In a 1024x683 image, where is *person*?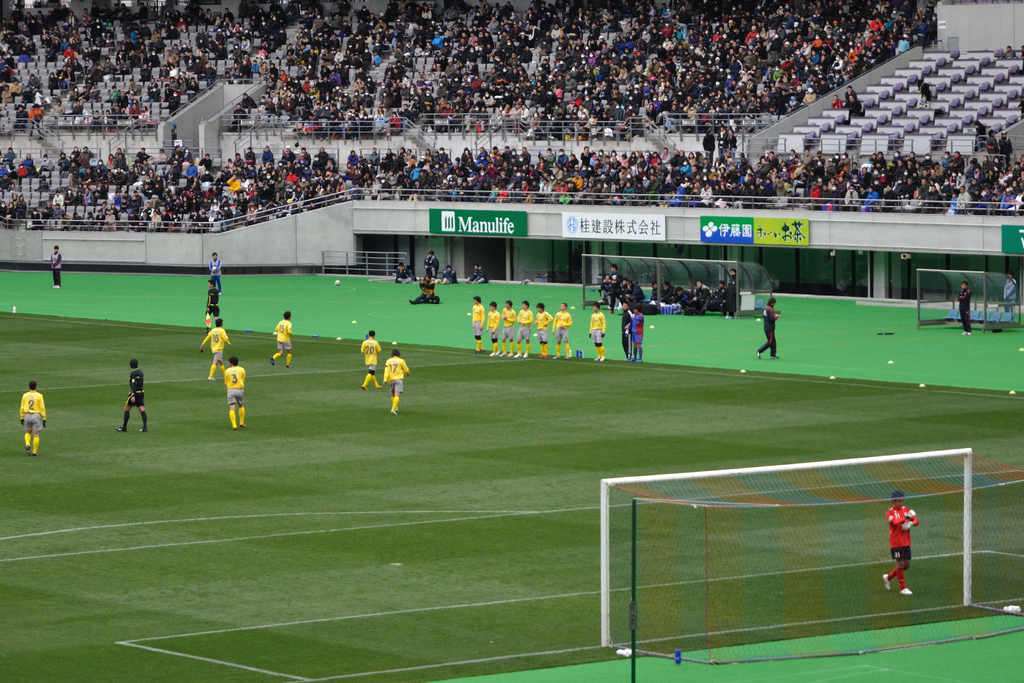
left=205, top=276, right=221, bottom=333.
